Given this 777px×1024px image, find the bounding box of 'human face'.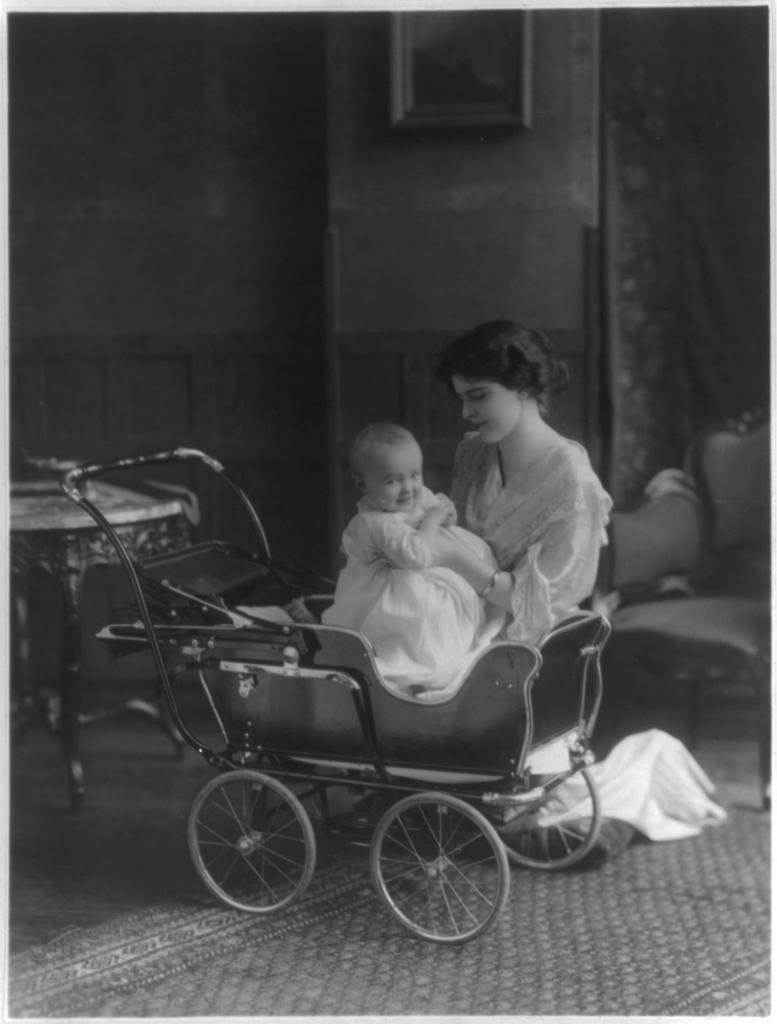
(x1=377, y1=456, x2=424, y2=509).
